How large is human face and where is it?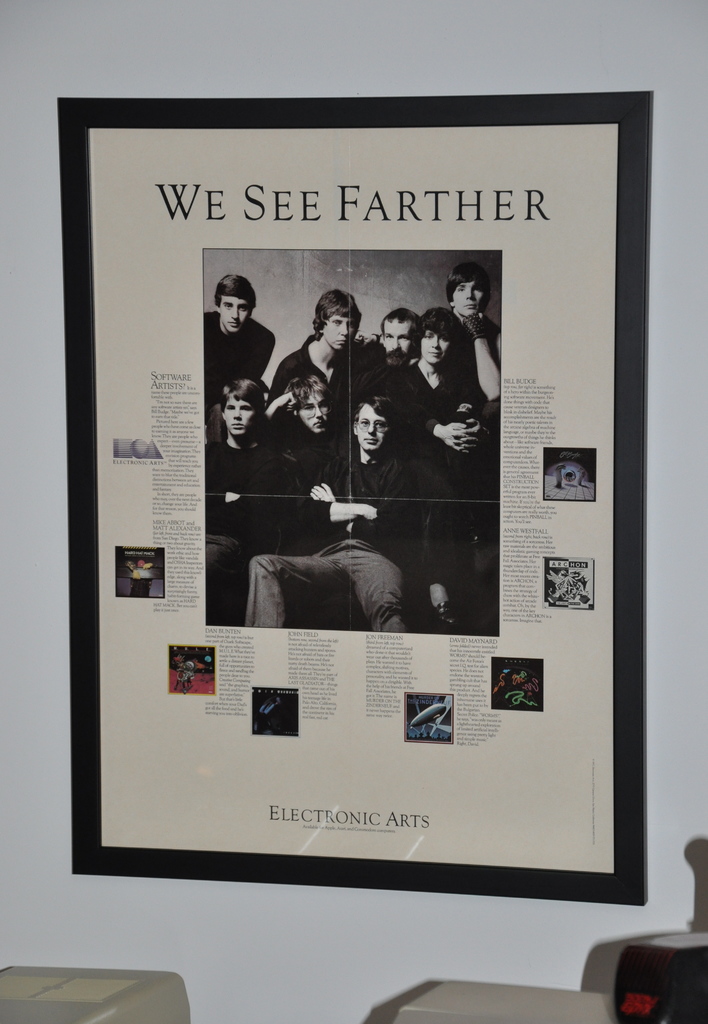
Bounding box: (321,311,350,348).
